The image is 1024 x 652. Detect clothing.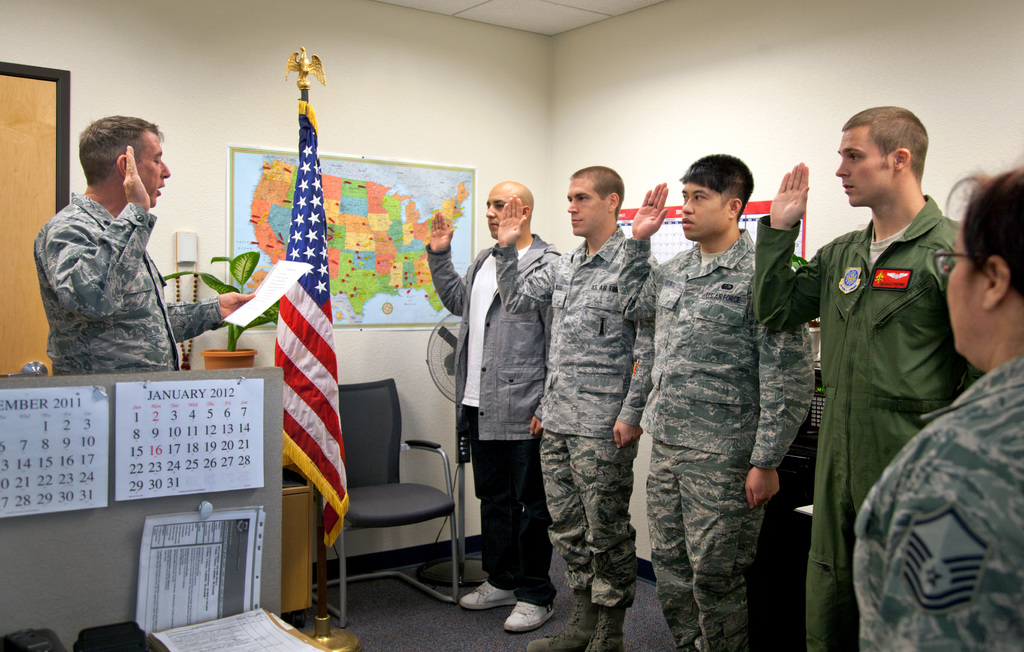
Detection: bbox=(493, 222, 661, 608).
